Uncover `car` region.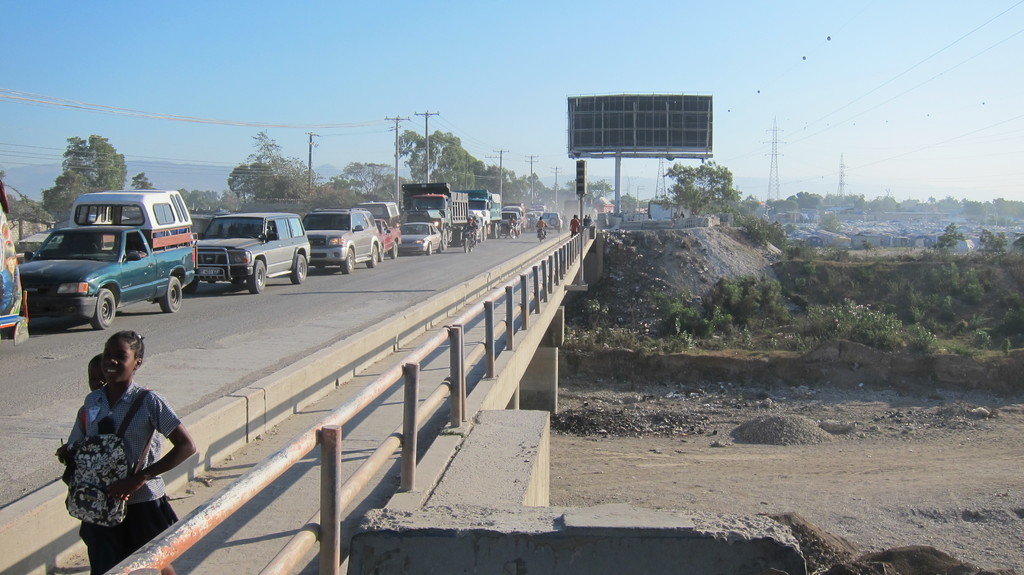
Uncovered: region(307, 207, 377, 269).
